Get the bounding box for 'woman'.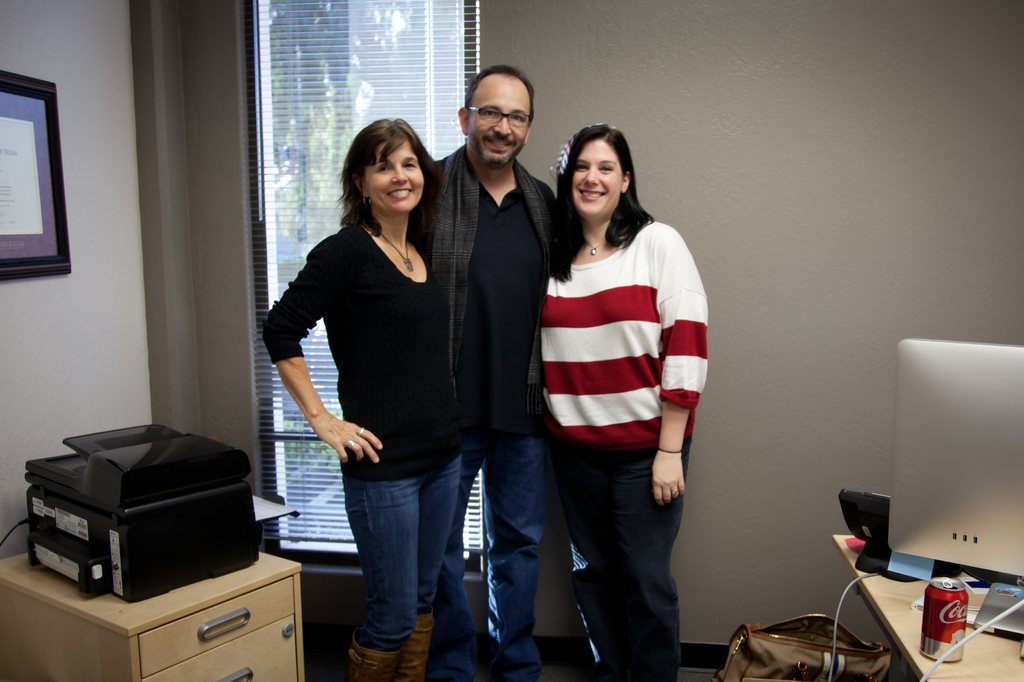
{"x1": 538, "y1": 125, "x2": 709, "y2": 681}.
